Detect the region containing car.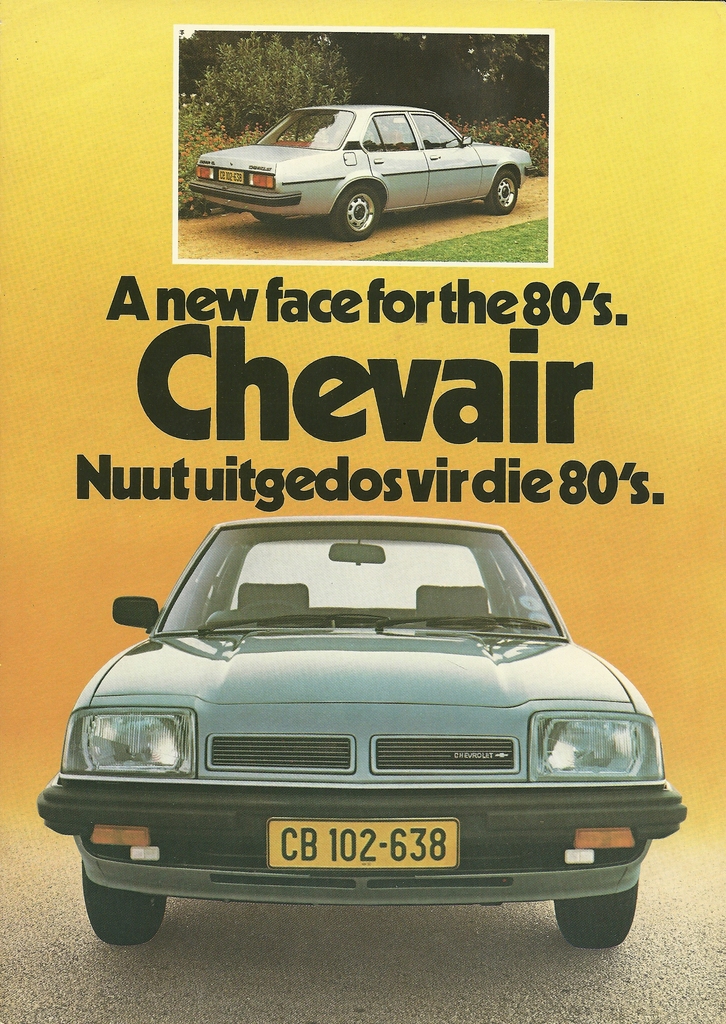
bbox(38, 510, 679, 953).
